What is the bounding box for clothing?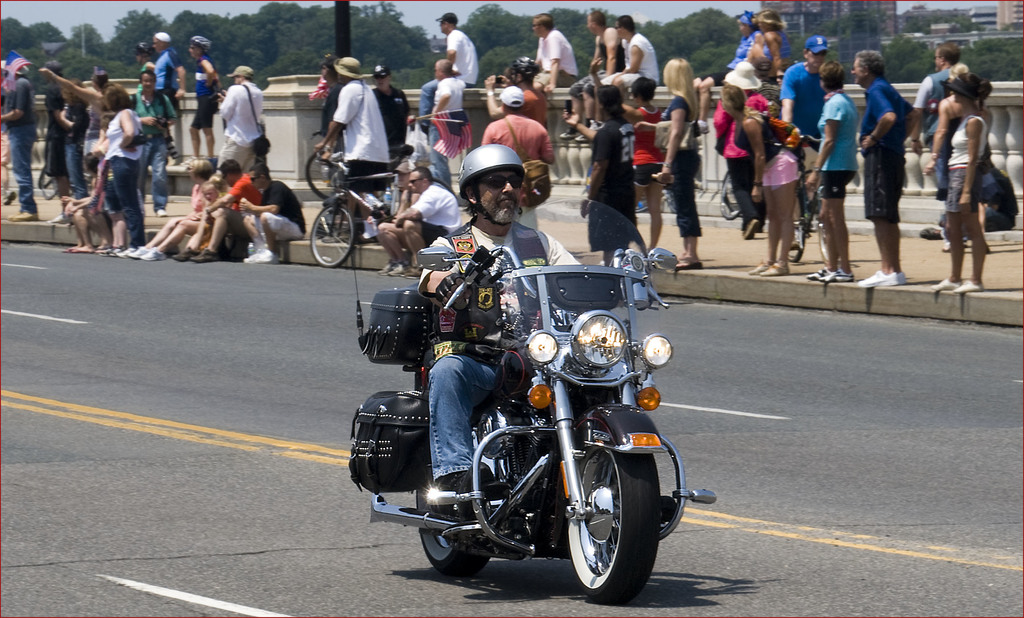
(129,93,175,202).
